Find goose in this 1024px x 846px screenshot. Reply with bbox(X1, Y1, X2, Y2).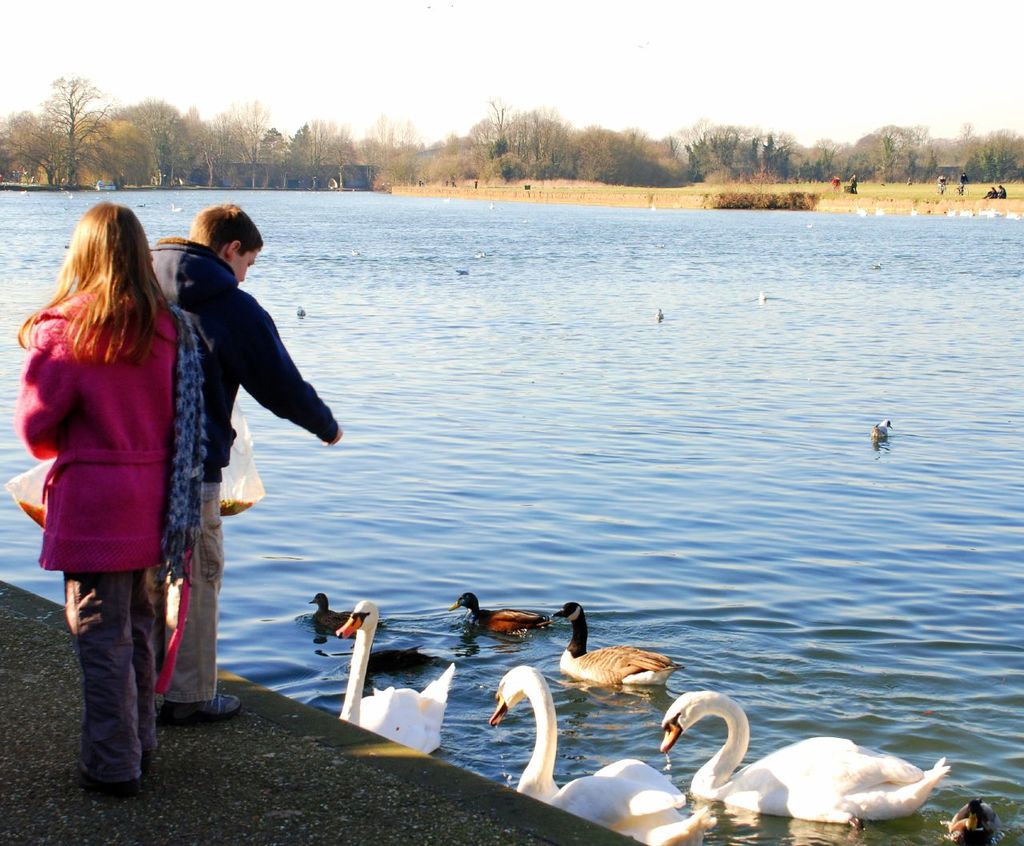
bbox(875, 420, 891, 443).
